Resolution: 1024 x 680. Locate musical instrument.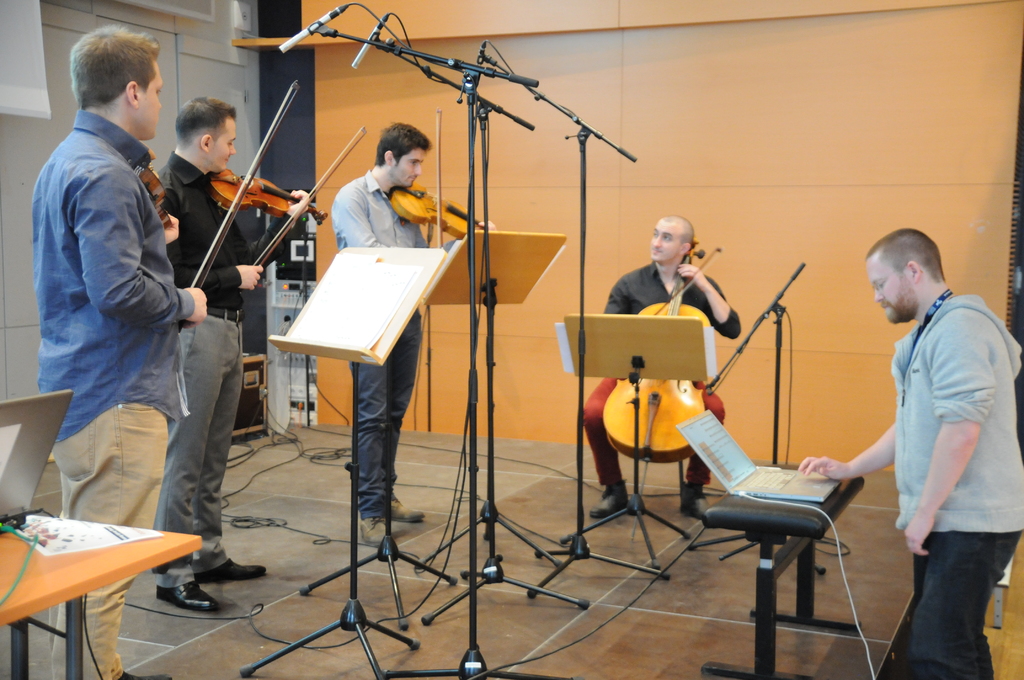
[left=598, top=222, right=710, bottom=462].
